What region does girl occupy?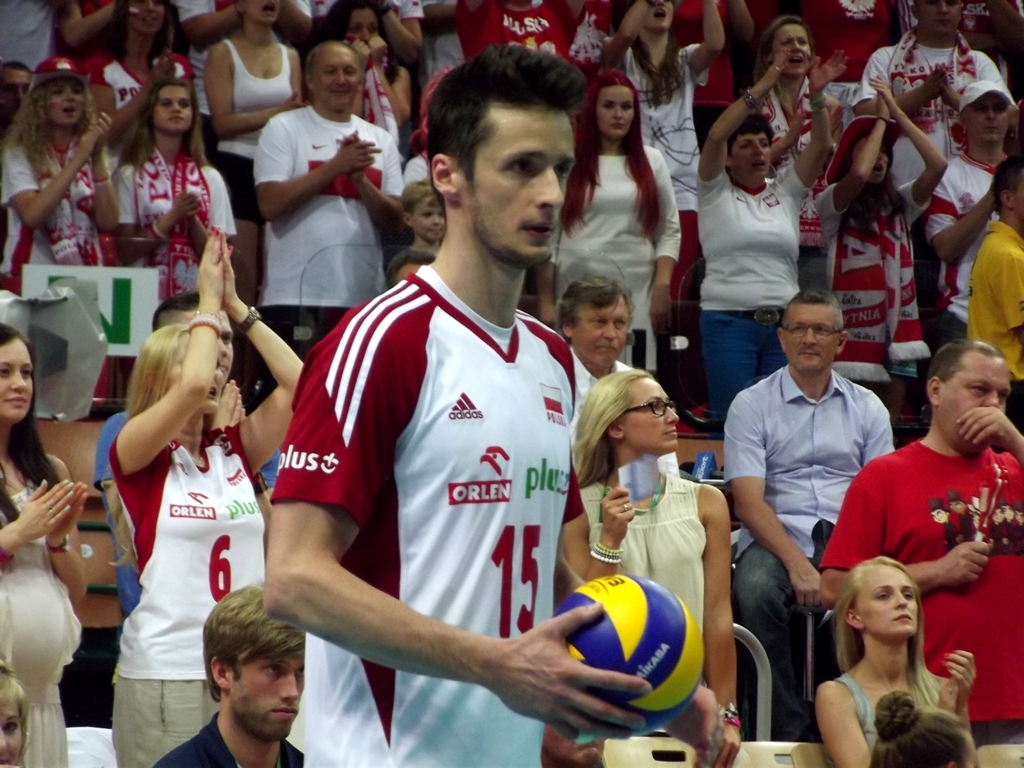
[1,54,121,292].
